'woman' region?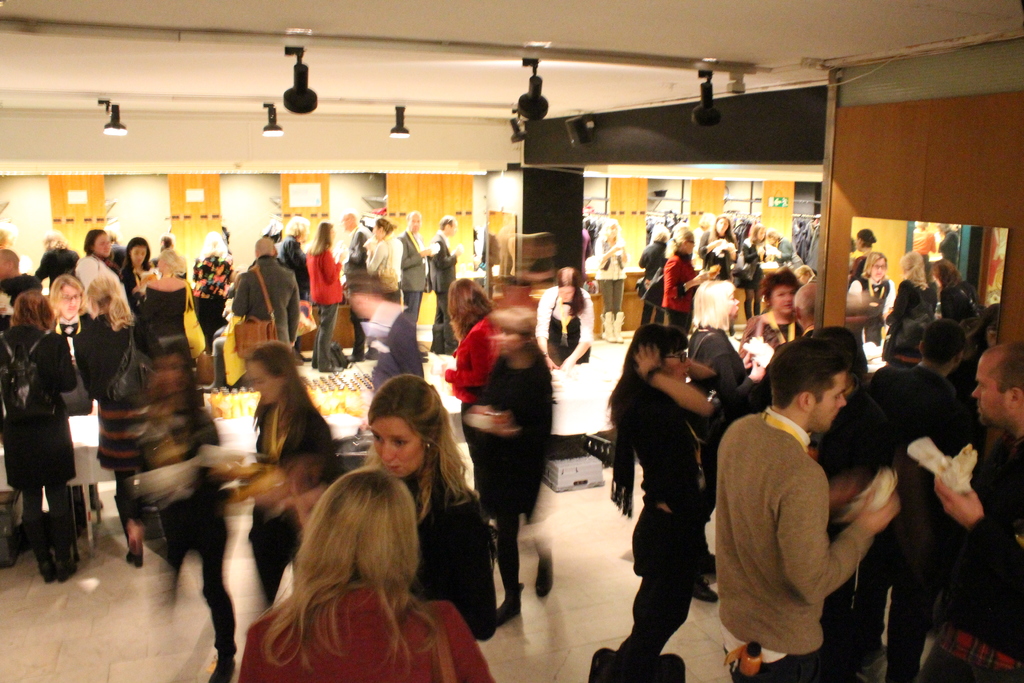
BBox(448, 277, 496, 413)
